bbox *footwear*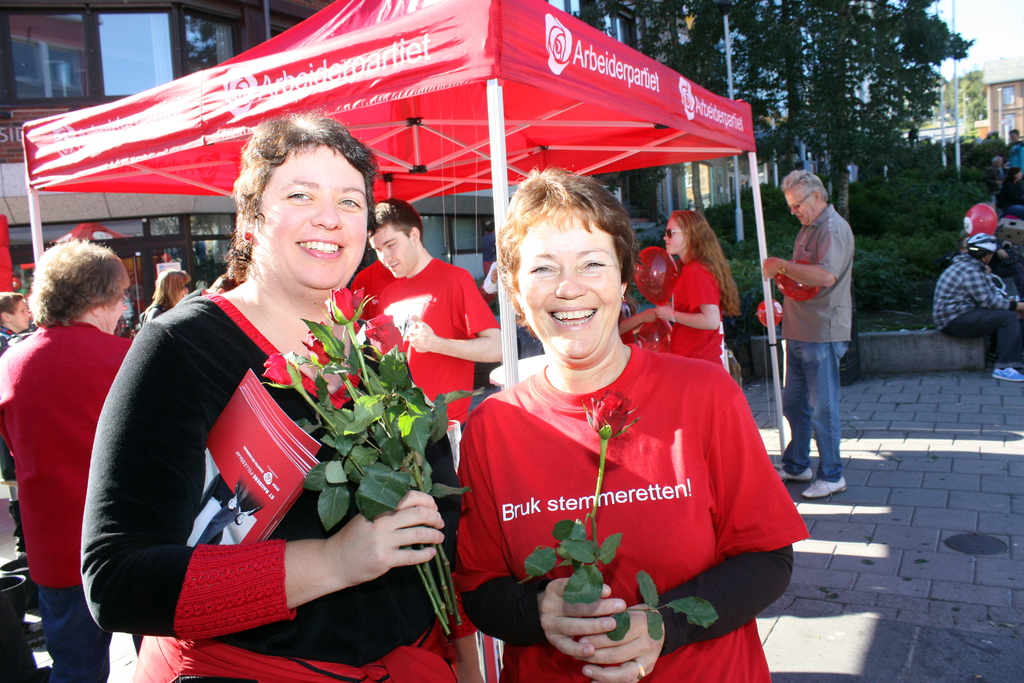
l=779, t=456, r=808, b=484
